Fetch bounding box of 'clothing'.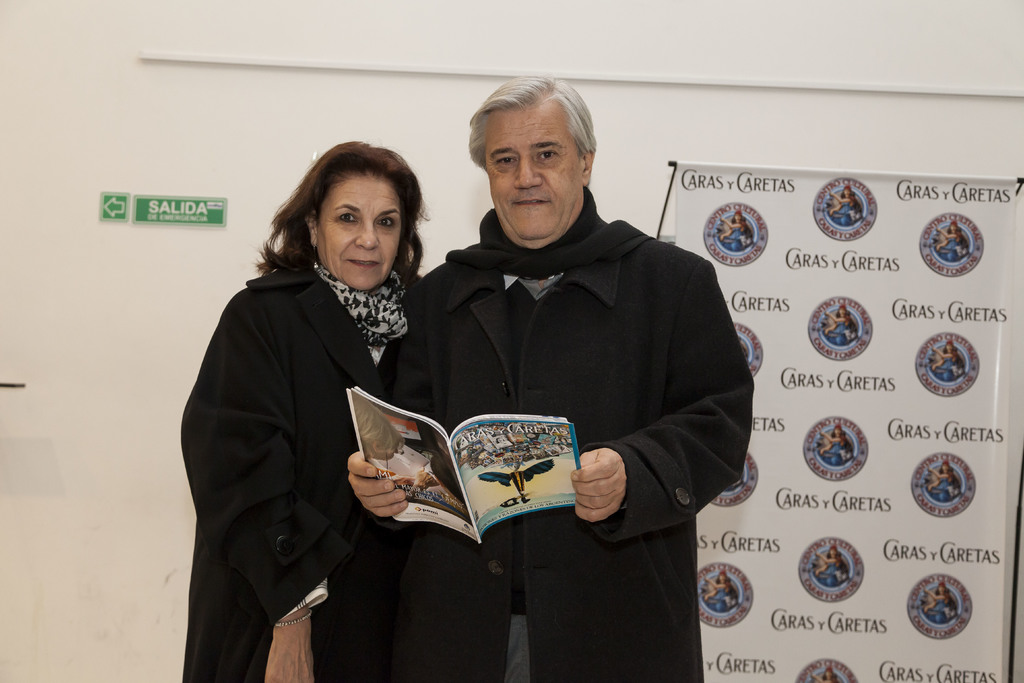
Bbox: <region>370, 182, 750, 604</region>.
